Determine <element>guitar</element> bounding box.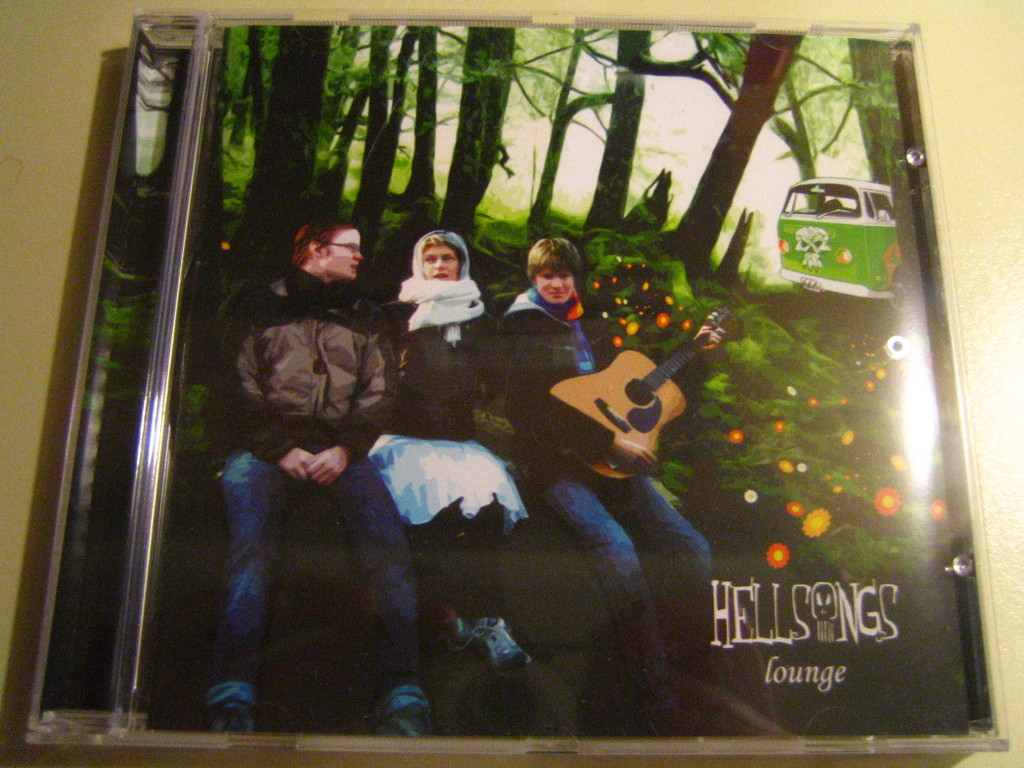
Determined: detection(559, 333, 717, 470).
